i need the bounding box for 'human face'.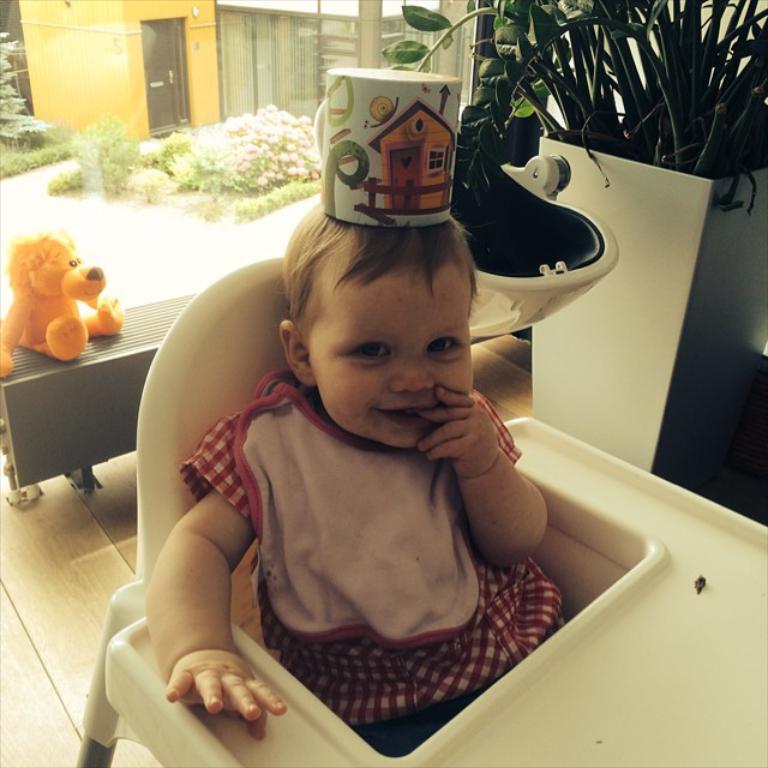
Here it is: [312, 271, 474, 454].
